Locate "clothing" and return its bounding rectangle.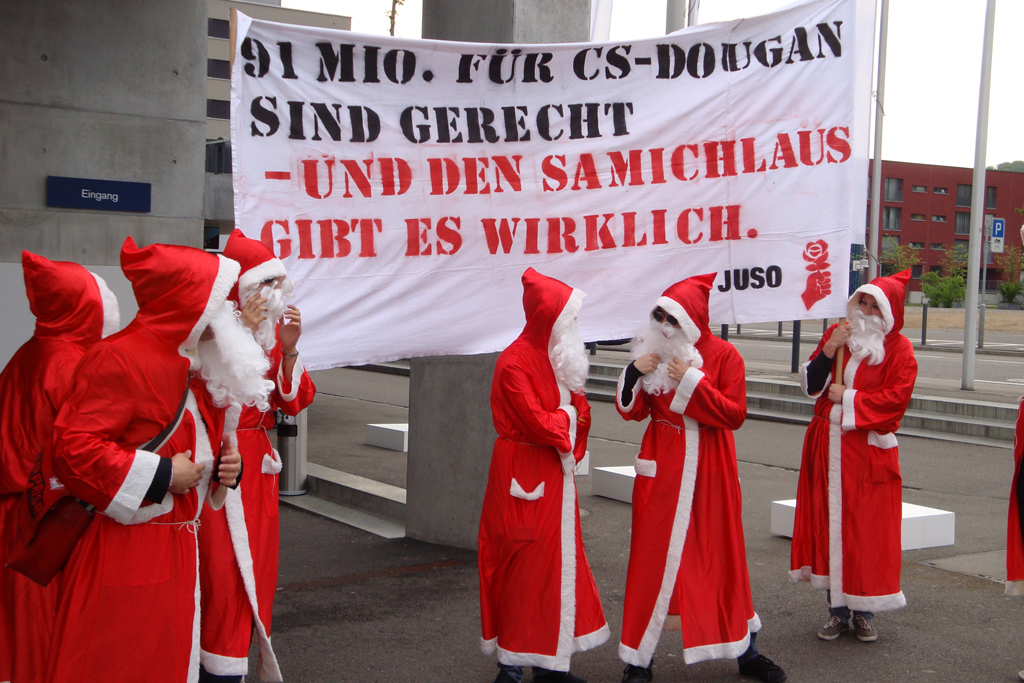
select_region(190, 223, 319, 682).
